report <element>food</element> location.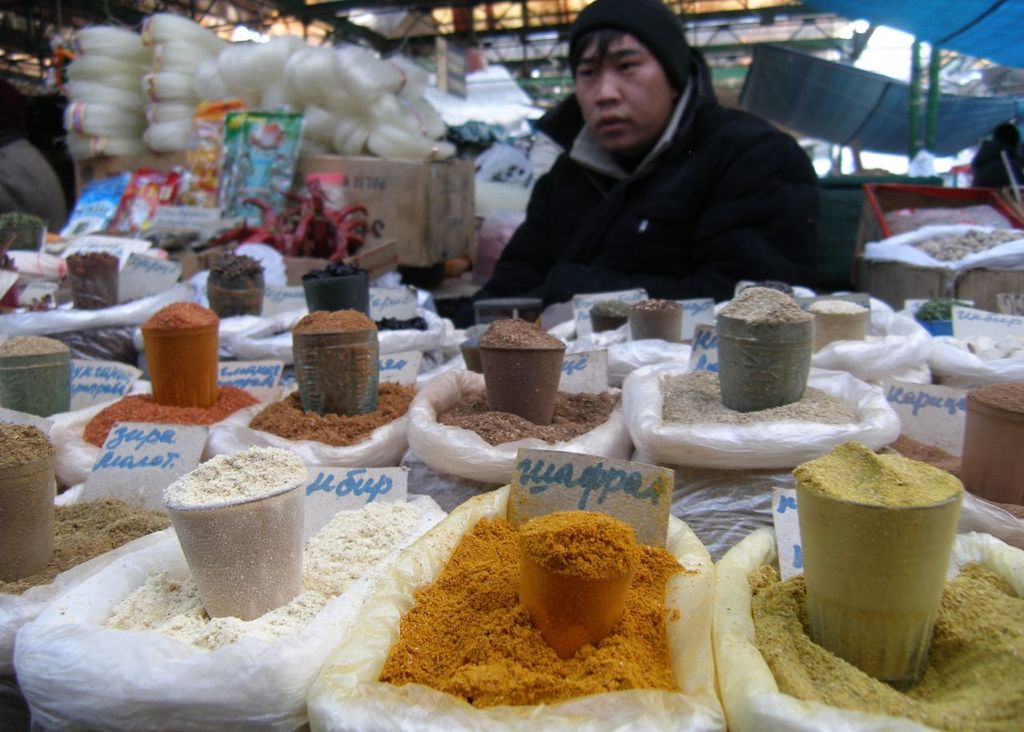
Report: box(250, 302, 418, 450).
